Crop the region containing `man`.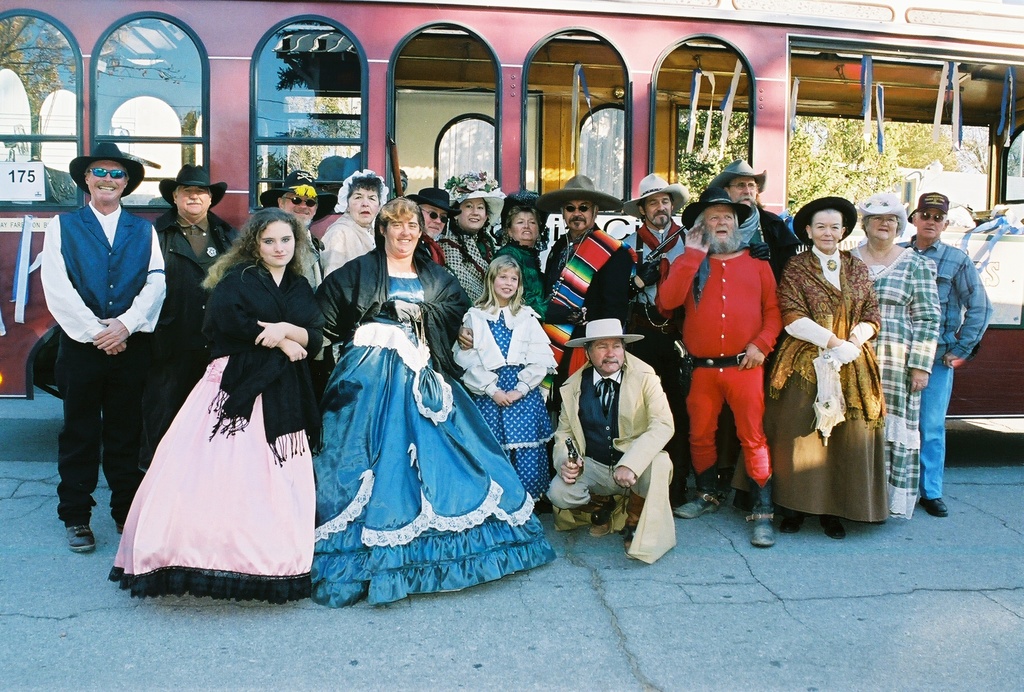
Crop region: [269, 171, 326, 299].
